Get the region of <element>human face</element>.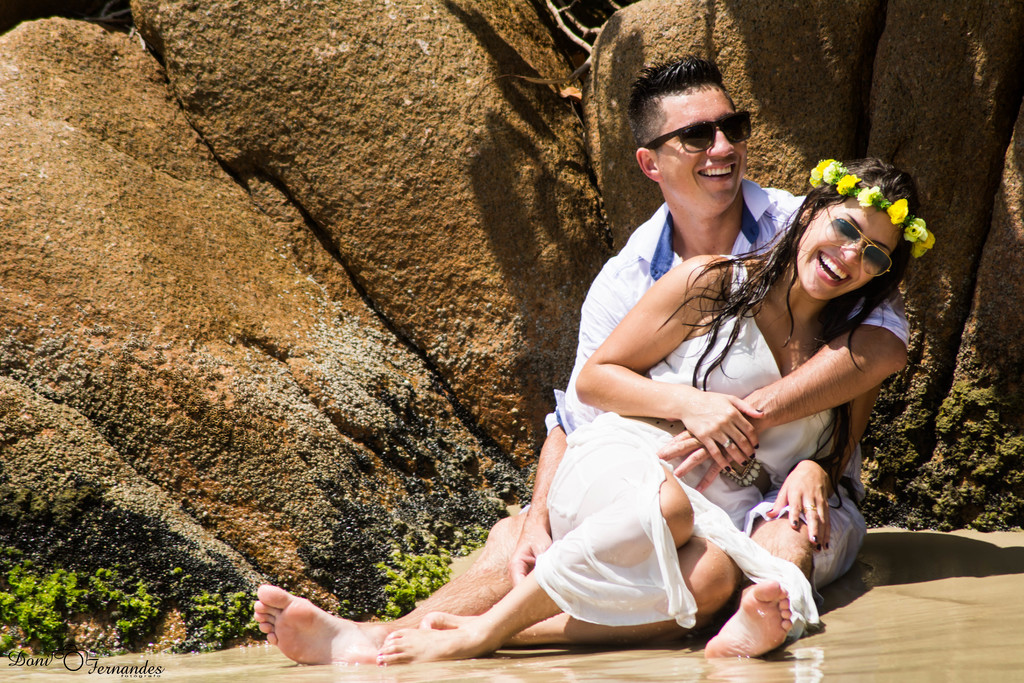
detection(797, 210, 899, 299).
